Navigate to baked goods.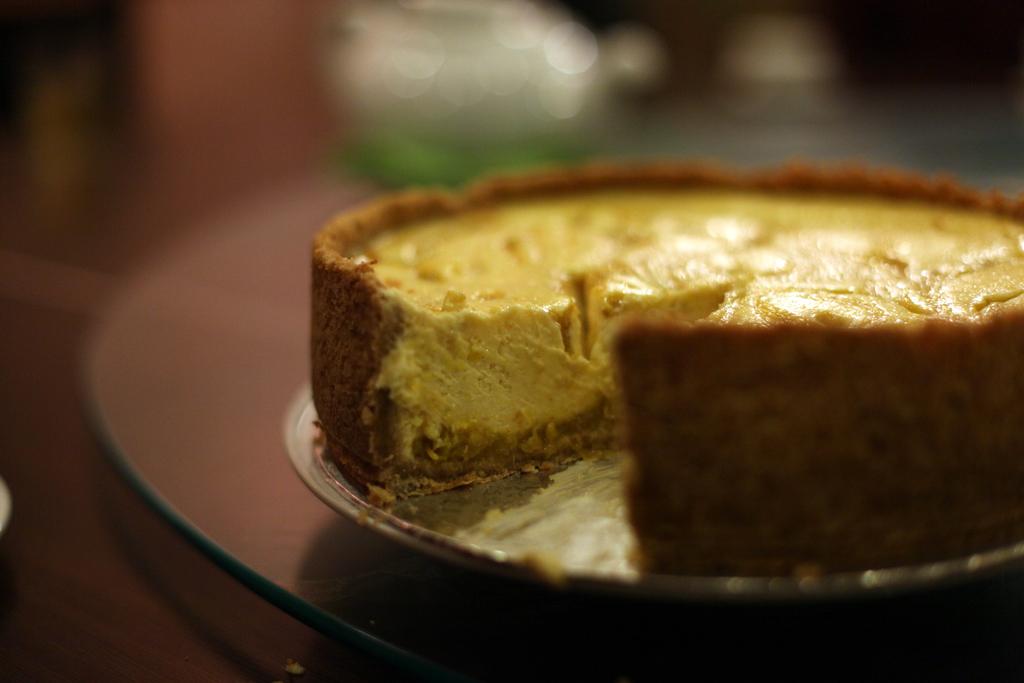
Navigation target: left=307, top=159, right=1023, bottom=580.
